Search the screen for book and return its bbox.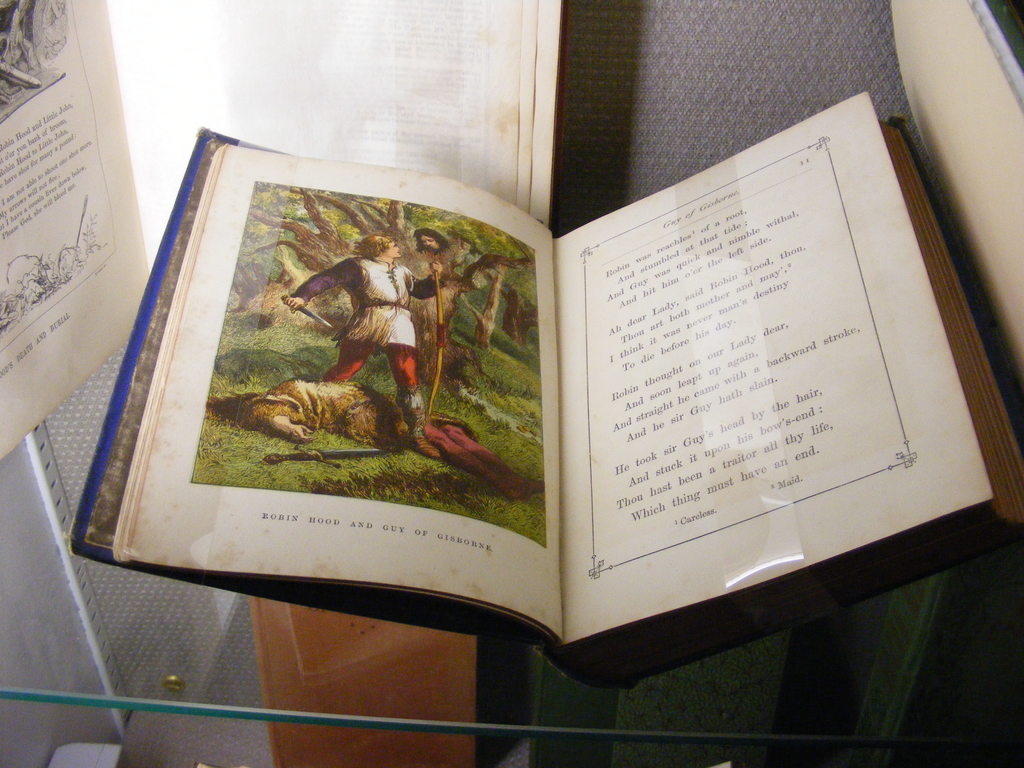
Found: (86, 88, 999, 657).
